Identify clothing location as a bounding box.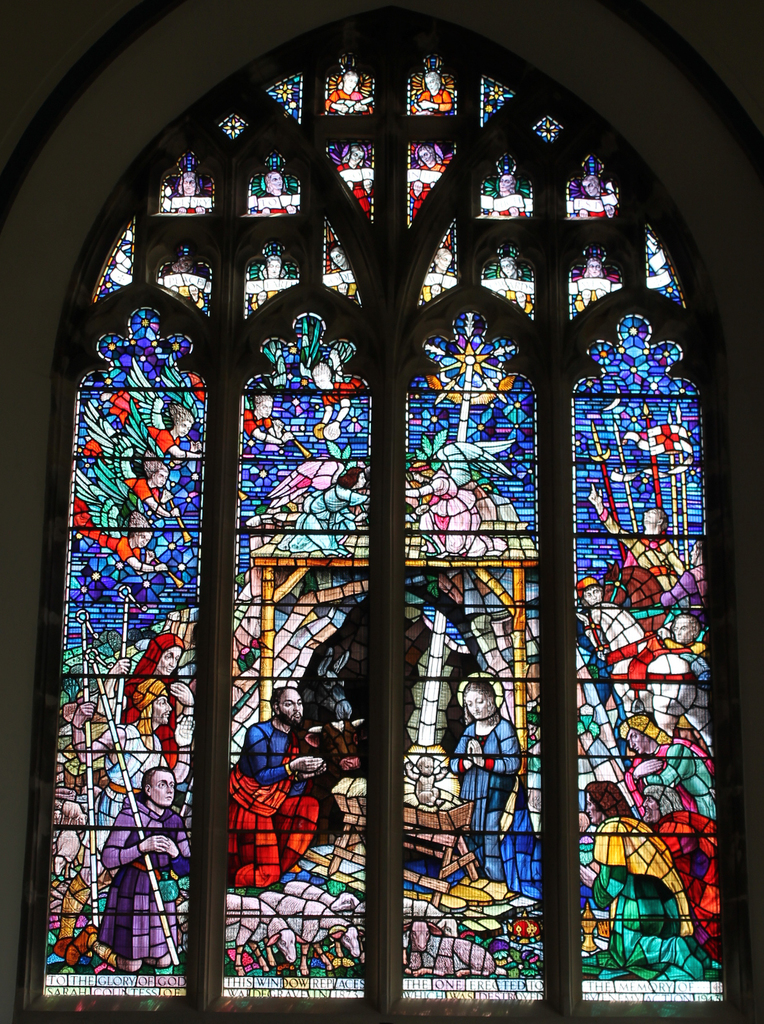
99, 720, 182, 844.
